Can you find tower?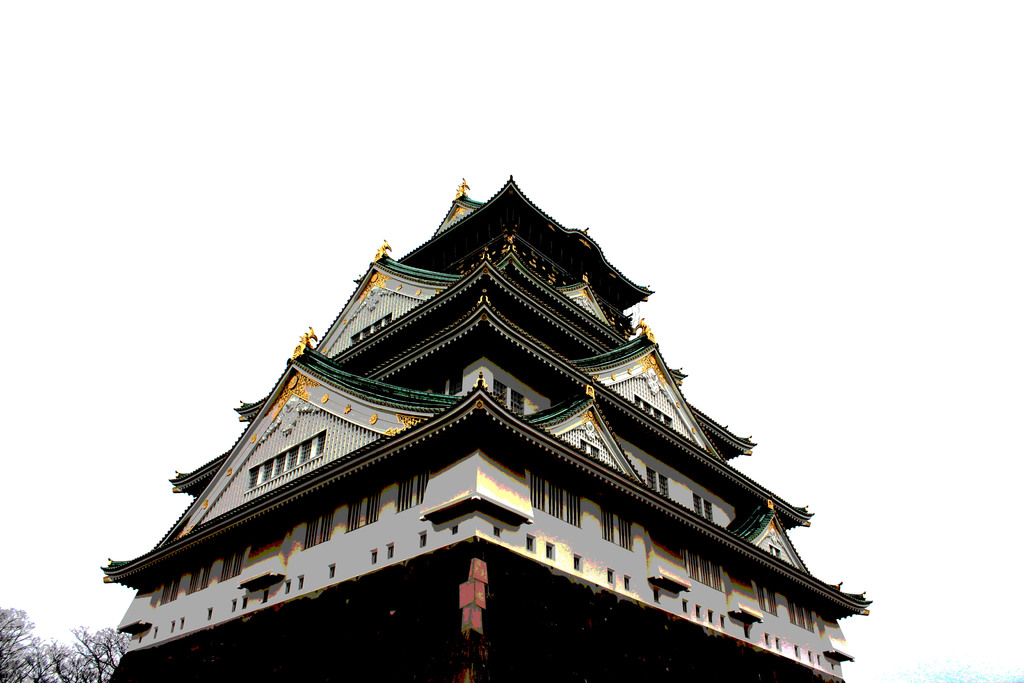
Yes, bounding box: <box>122,243,776,629</box>.
